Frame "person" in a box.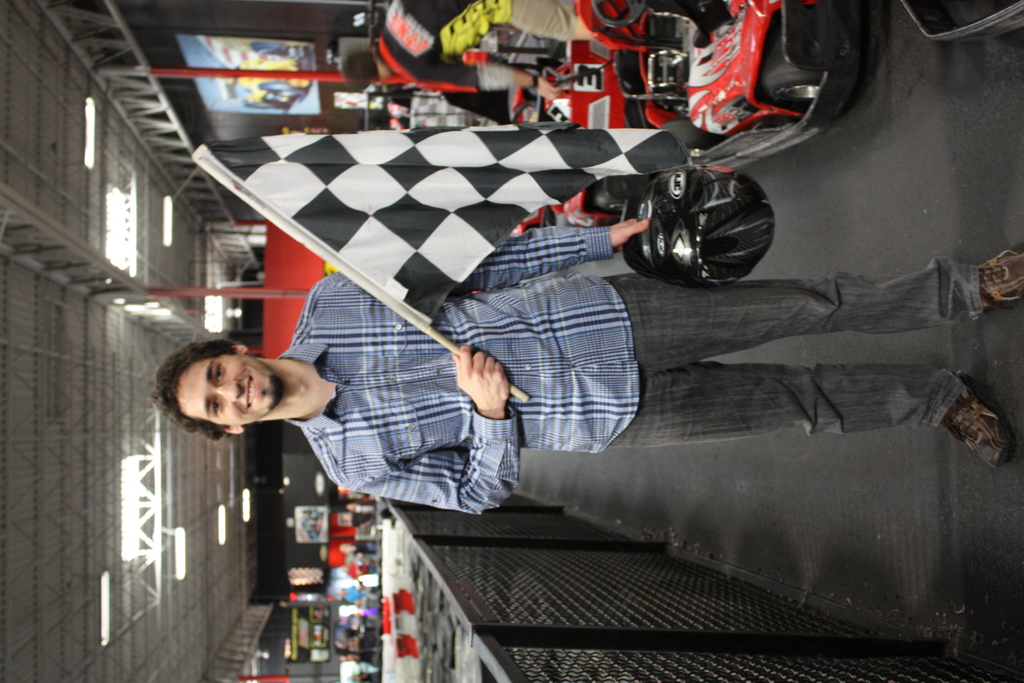
{"left": 158, "top": 225, "right": 1023, "bottom": 471}.
